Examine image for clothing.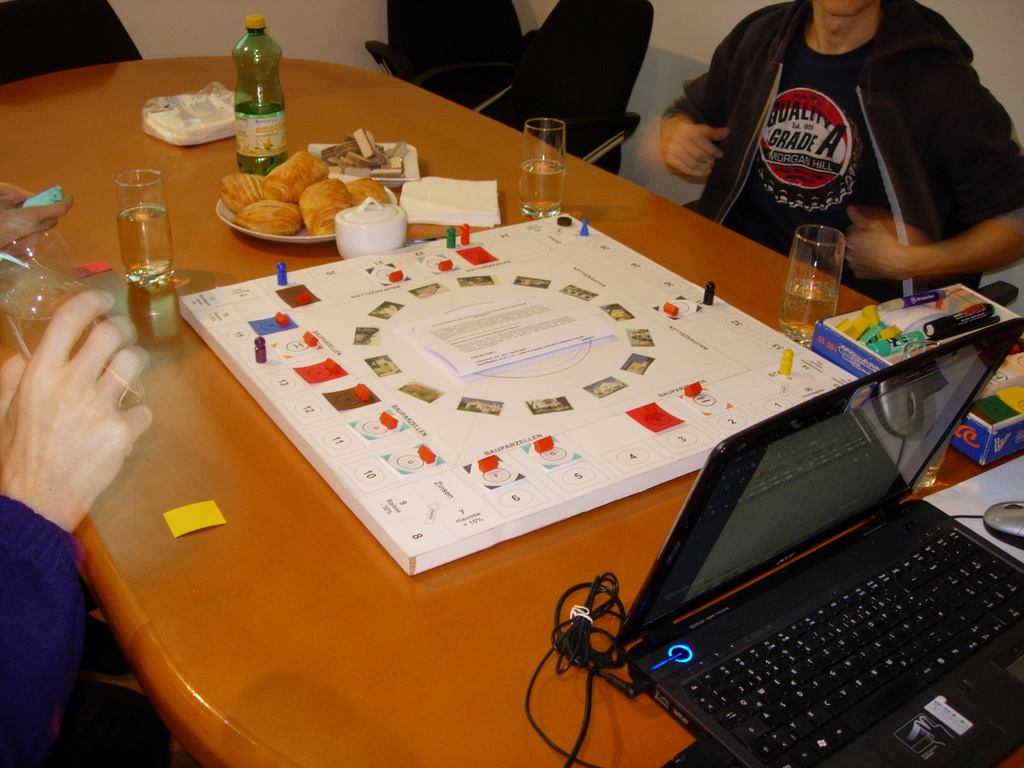
Examination result: [left=0, top=497, right=181, bottom=767].
